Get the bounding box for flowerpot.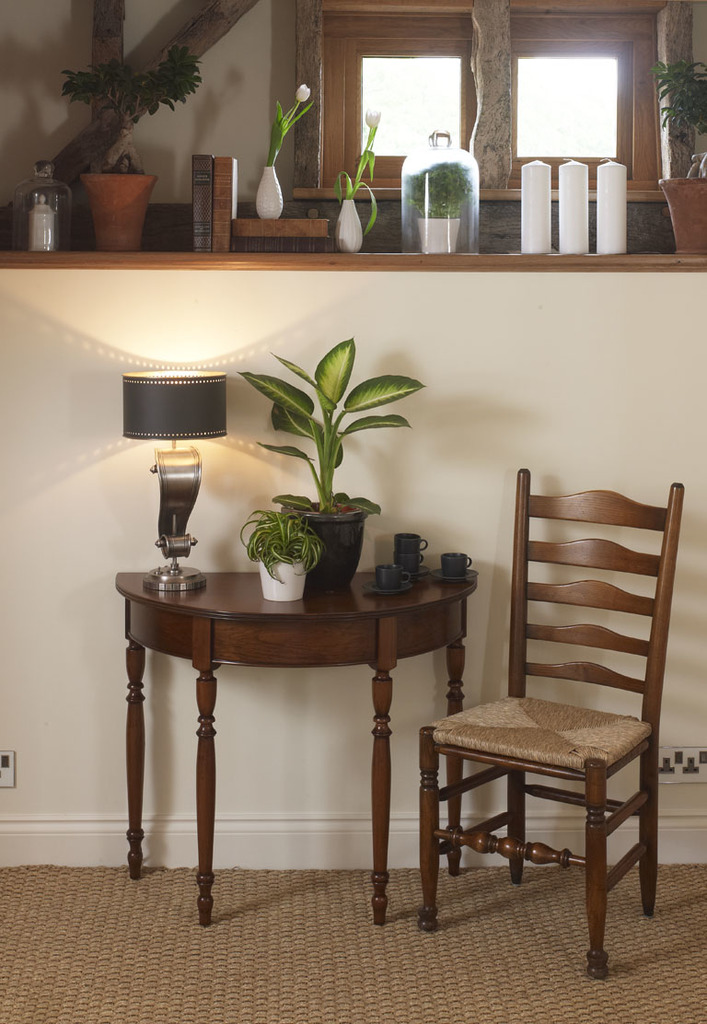
[68,169,155,251].
